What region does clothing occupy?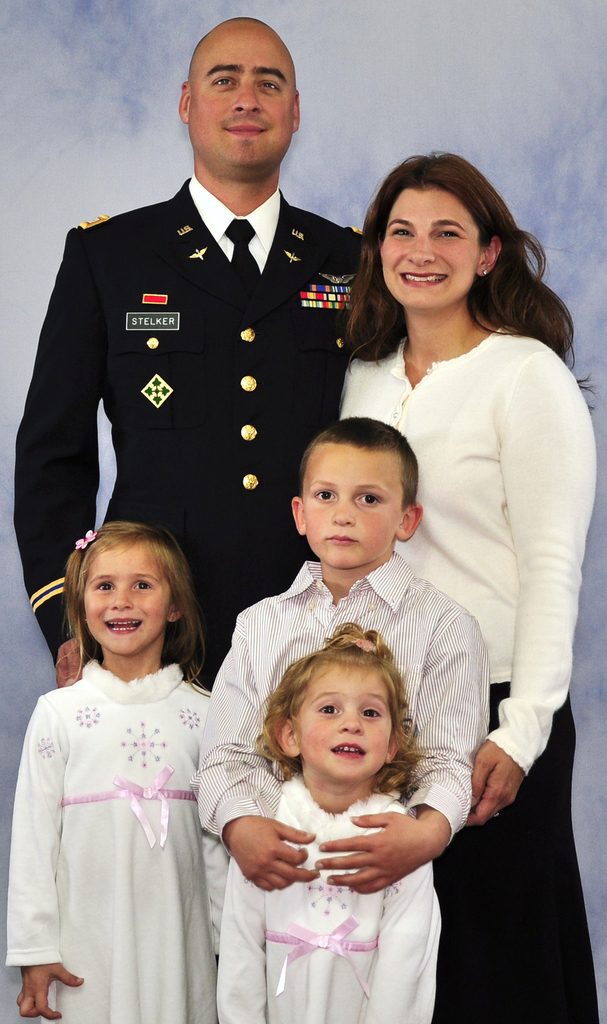
(341, 330, 601, 1023).
